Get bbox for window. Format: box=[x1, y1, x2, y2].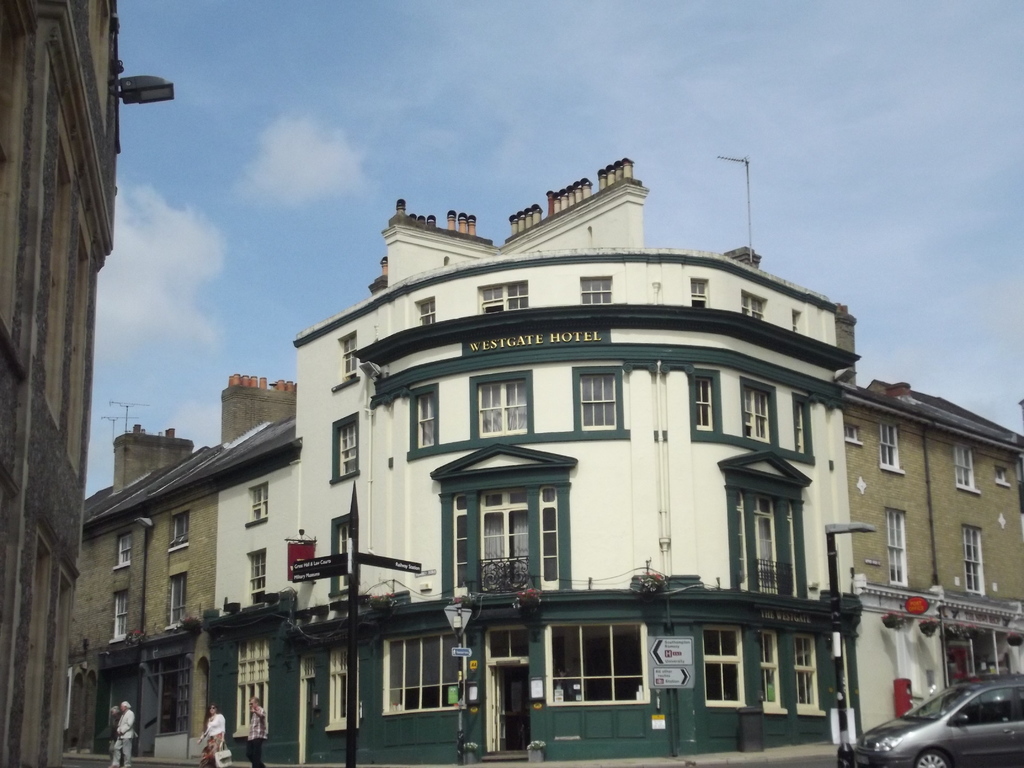
box=[461, 373, 530, 436].
